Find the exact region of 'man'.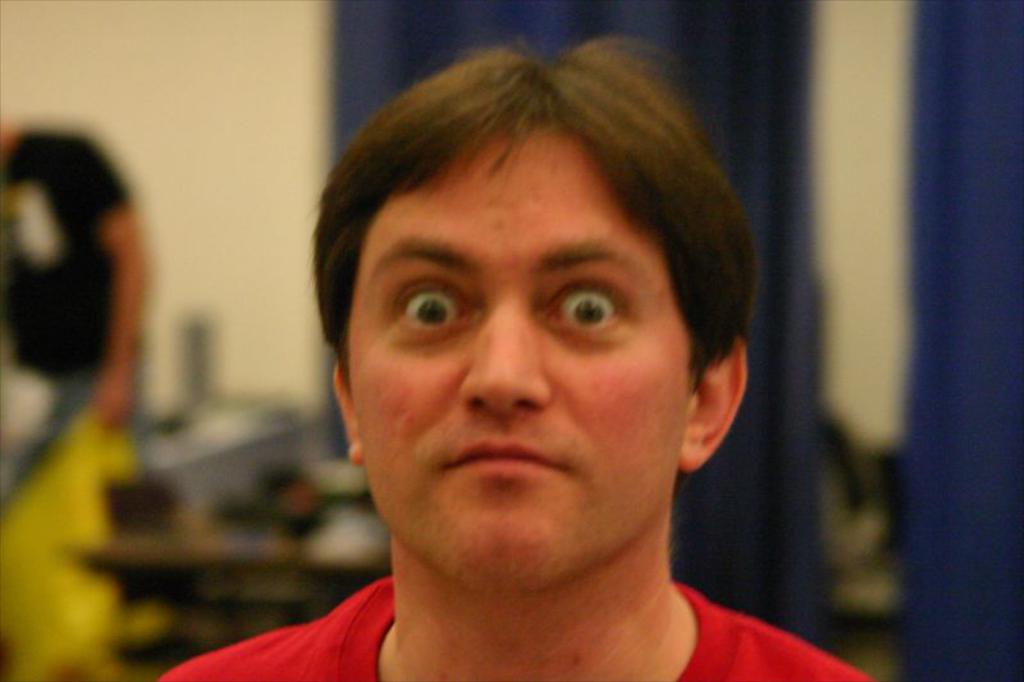
Exact region: l=157, t=35, r=878, b=681.
